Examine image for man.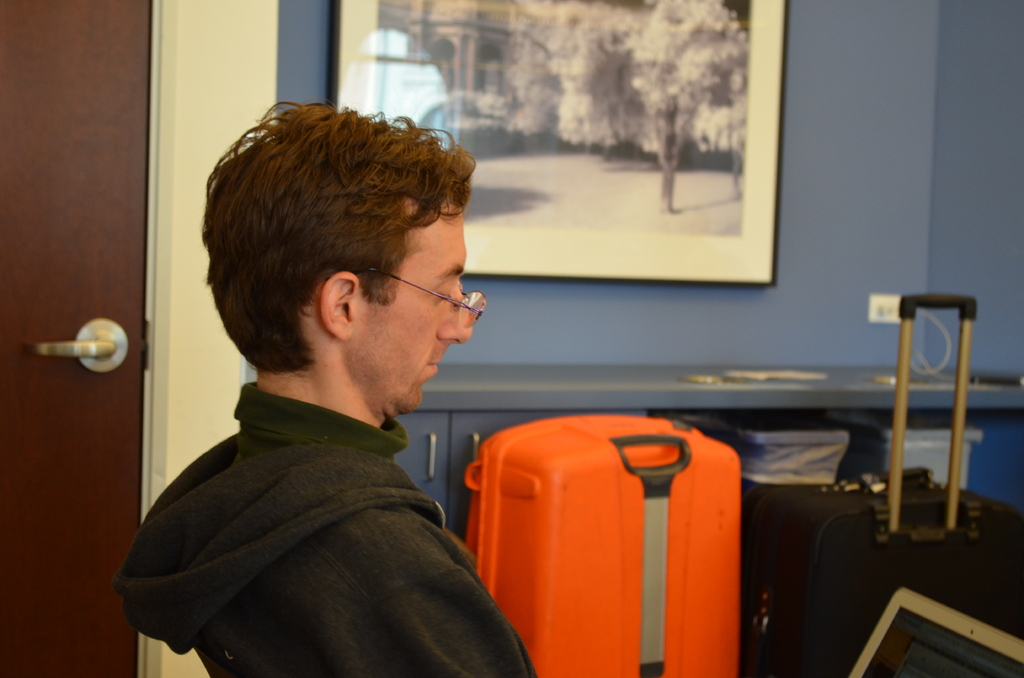
Examination result: [x1=102, y1=98, x2=541, y2=677].
